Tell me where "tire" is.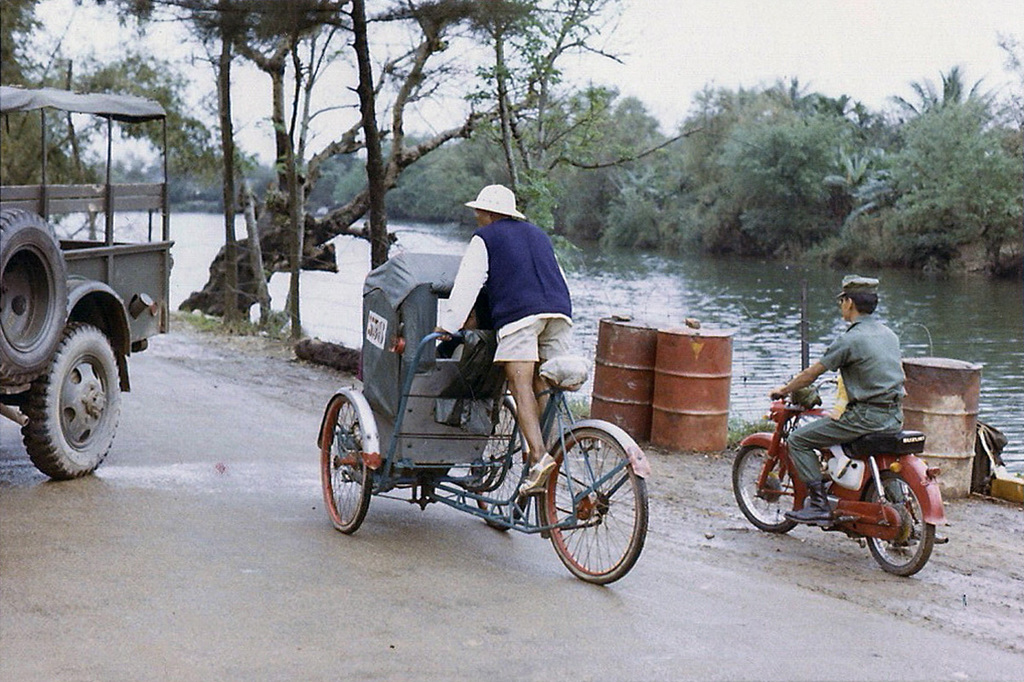
"tire" is at left=858, top=469, right=939, bottom=571.
